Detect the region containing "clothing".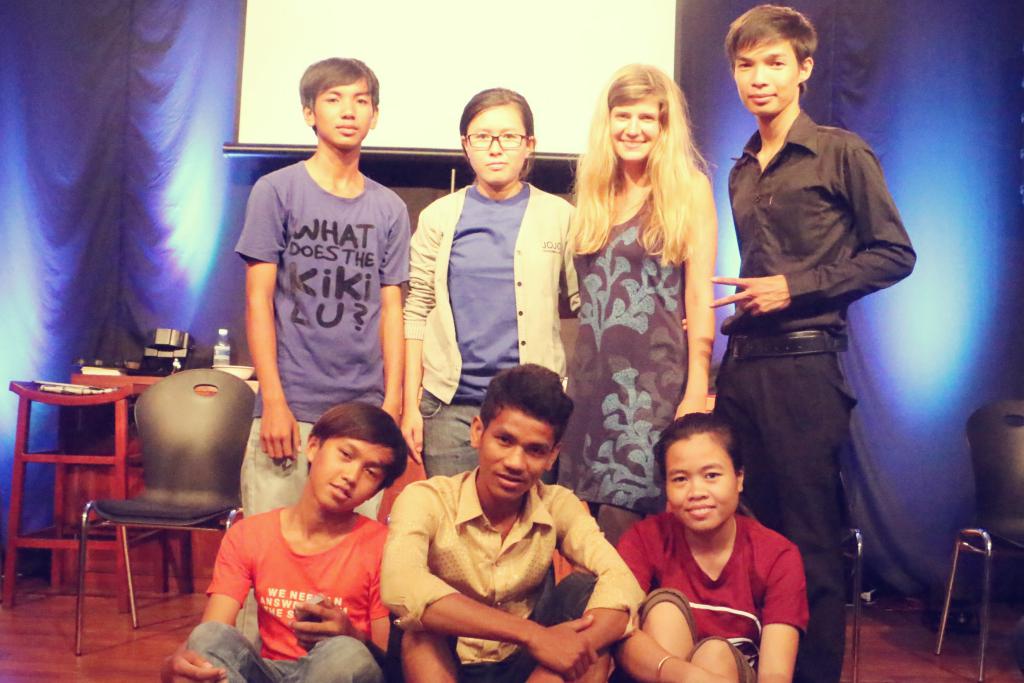
(x1=404, y1=177, x2=578, y2=481).
